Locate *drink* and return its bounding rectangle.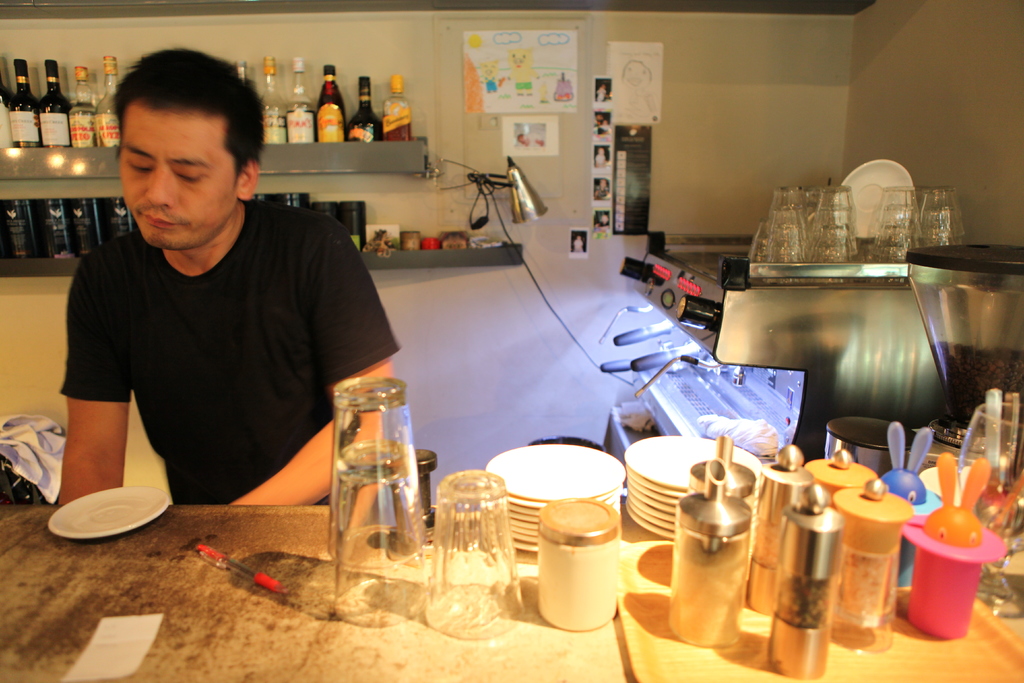
region(12, 58, 33, 146).
